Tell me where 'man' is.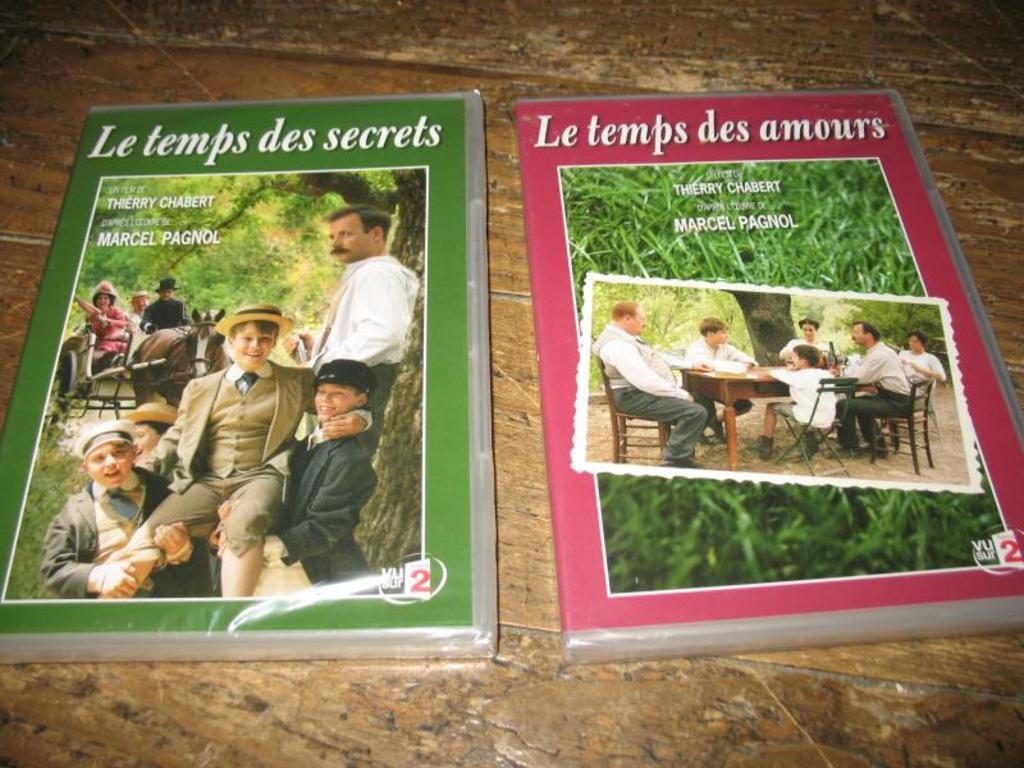
'man' is at box=[104, 302, 383, 596].
